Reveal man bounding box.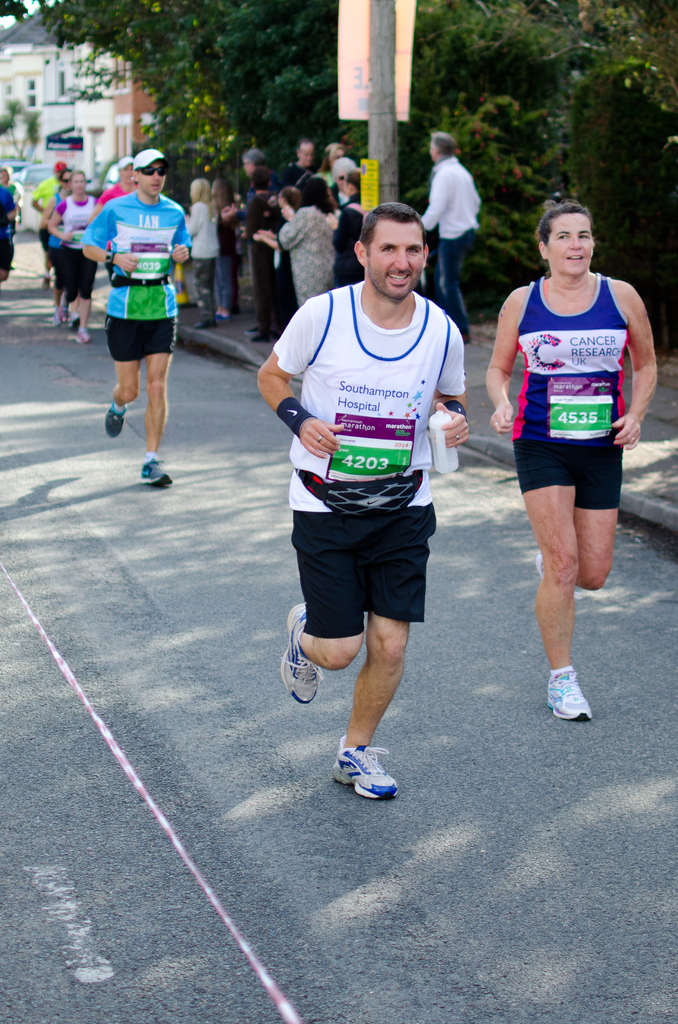
Revealed: <box>266,193,478,800</box>.
